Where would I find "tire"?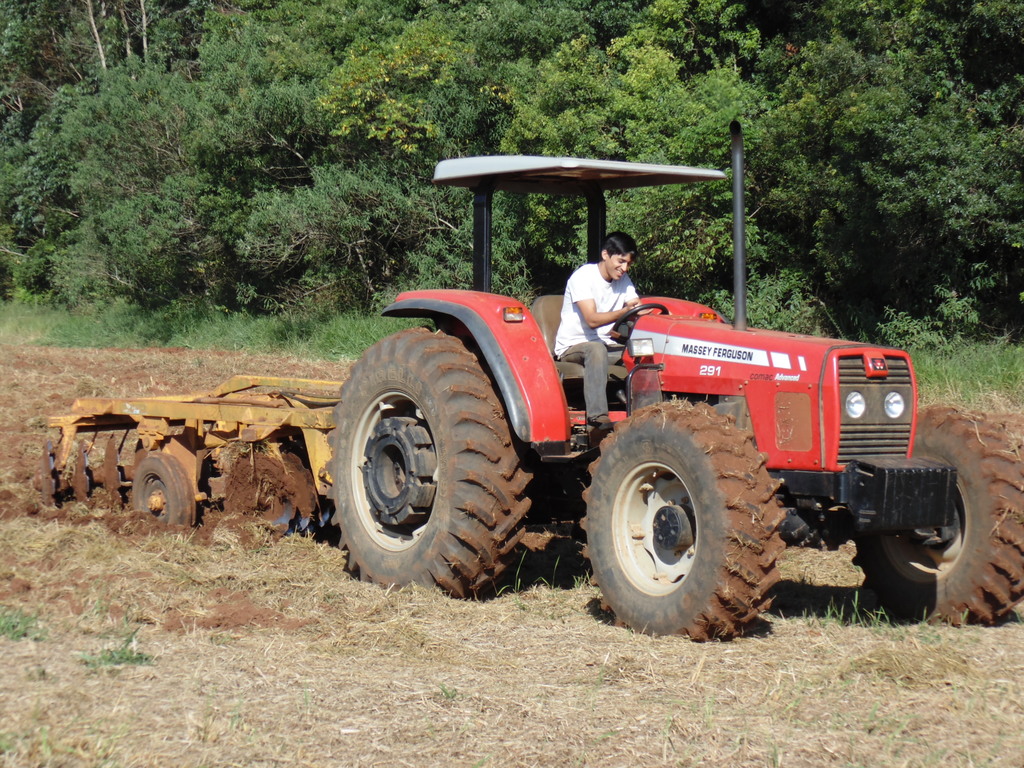
At 577:405:785:646.
